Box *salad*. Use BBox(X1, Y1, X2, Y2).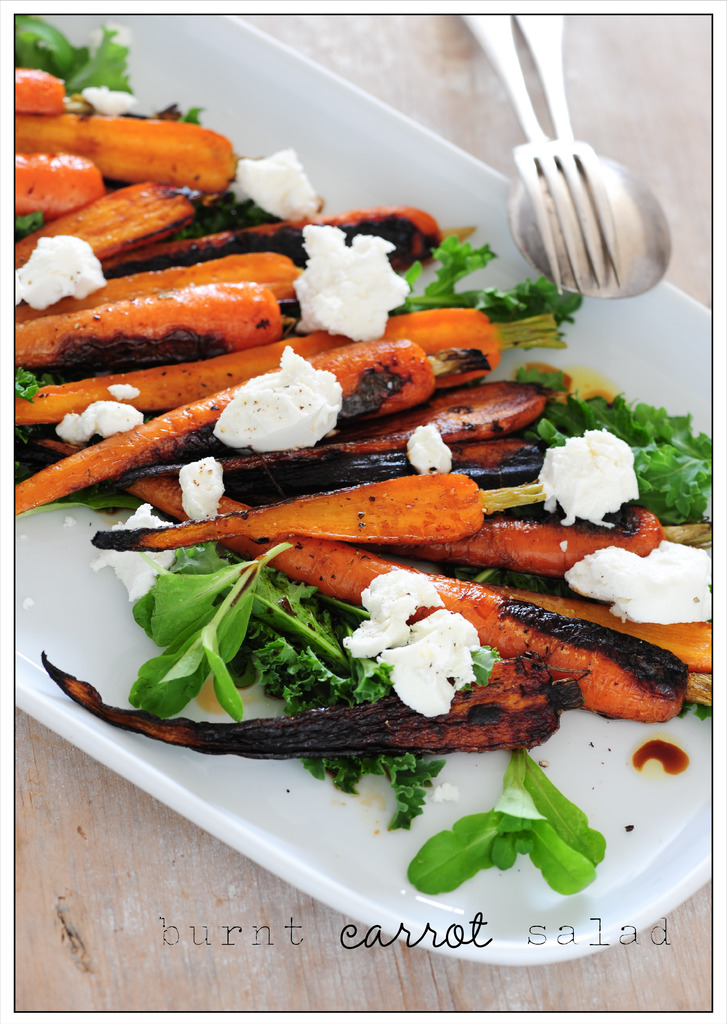
BBox(16, 15, 726, 914).
